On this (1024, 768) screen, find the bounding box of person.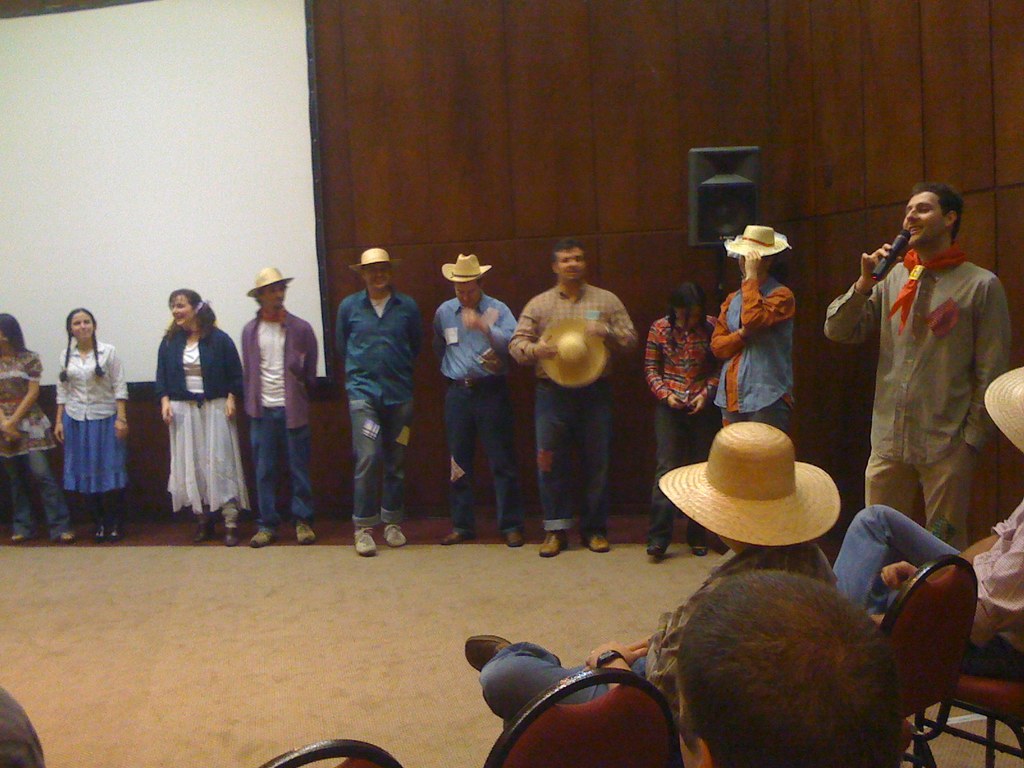
Bounding box: 146,284,239,550.
